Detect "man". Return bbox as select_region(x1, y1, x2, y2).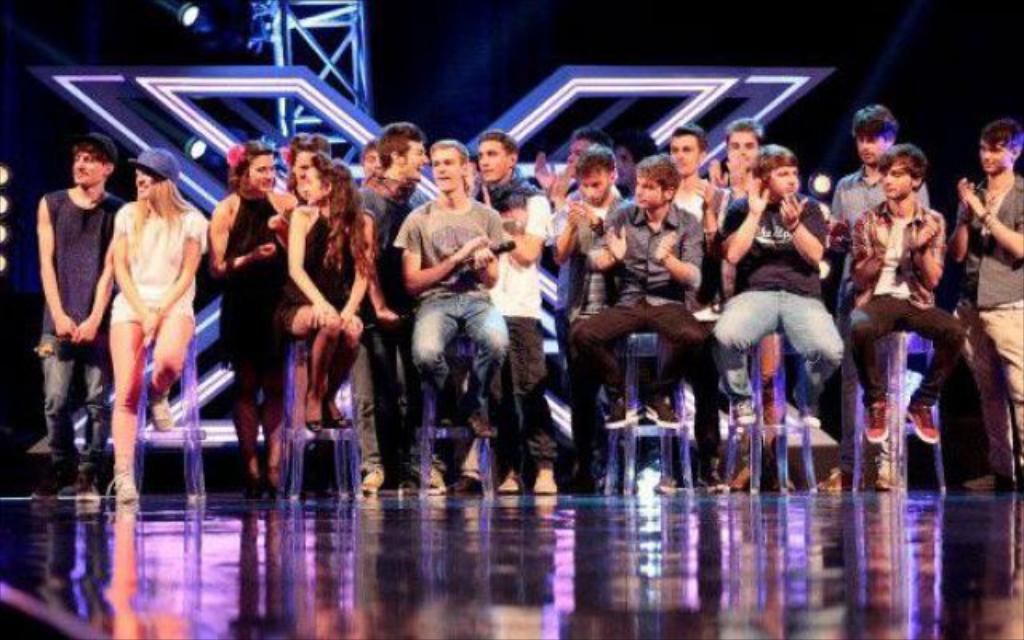
select_region(554, 144, 626, 488).
